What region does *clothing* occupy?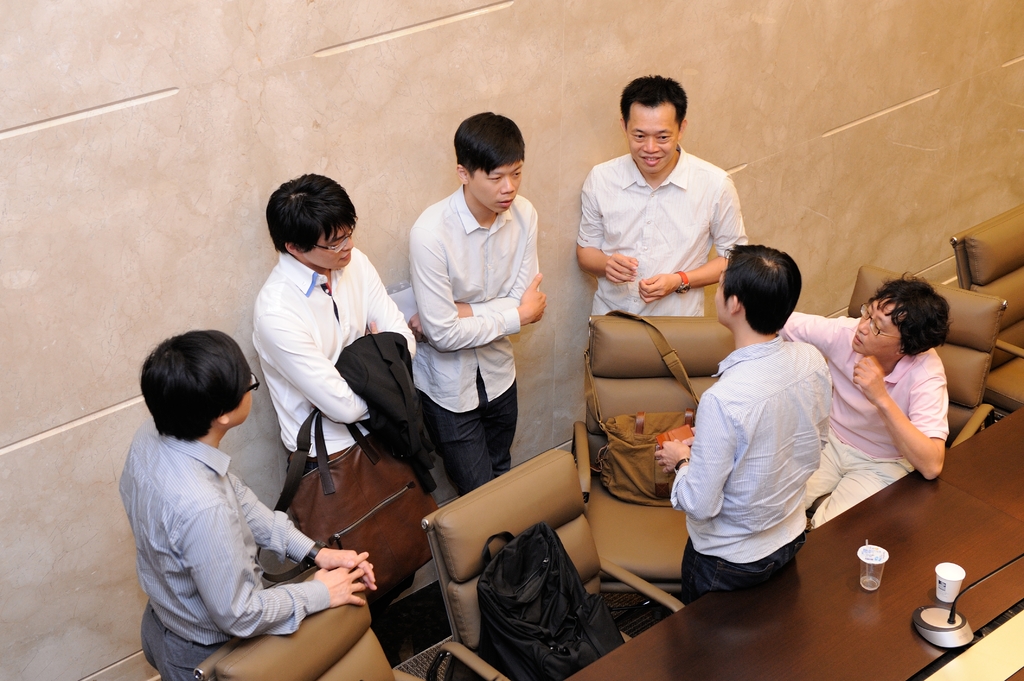
x1=570 y1=153 x2=755 y2=327.
